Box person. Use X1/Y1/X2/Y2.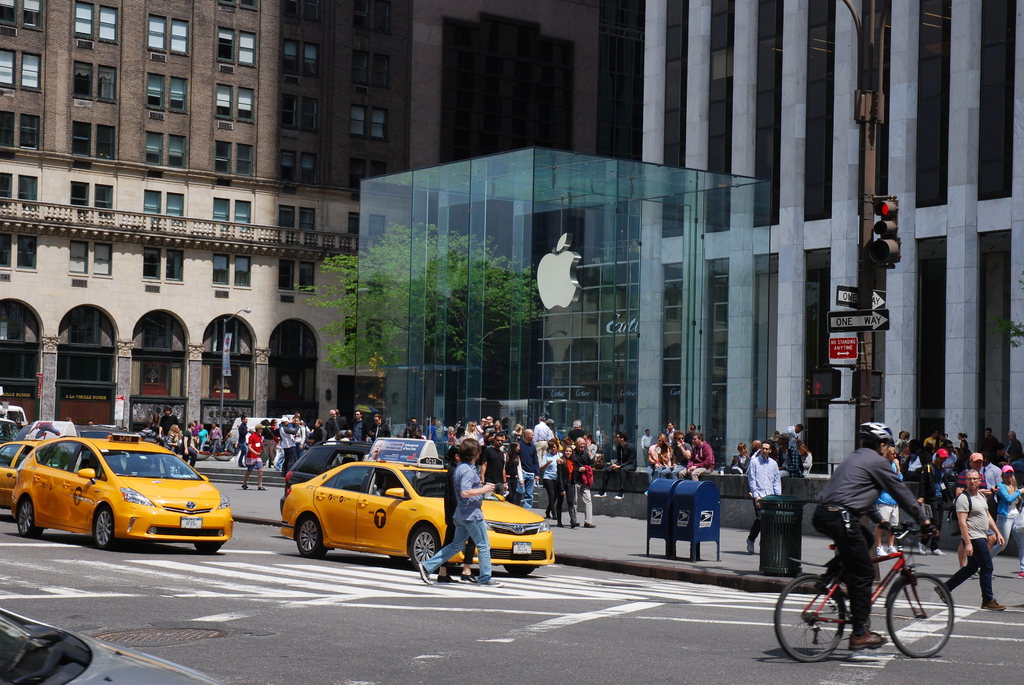
781/423/803/438.
